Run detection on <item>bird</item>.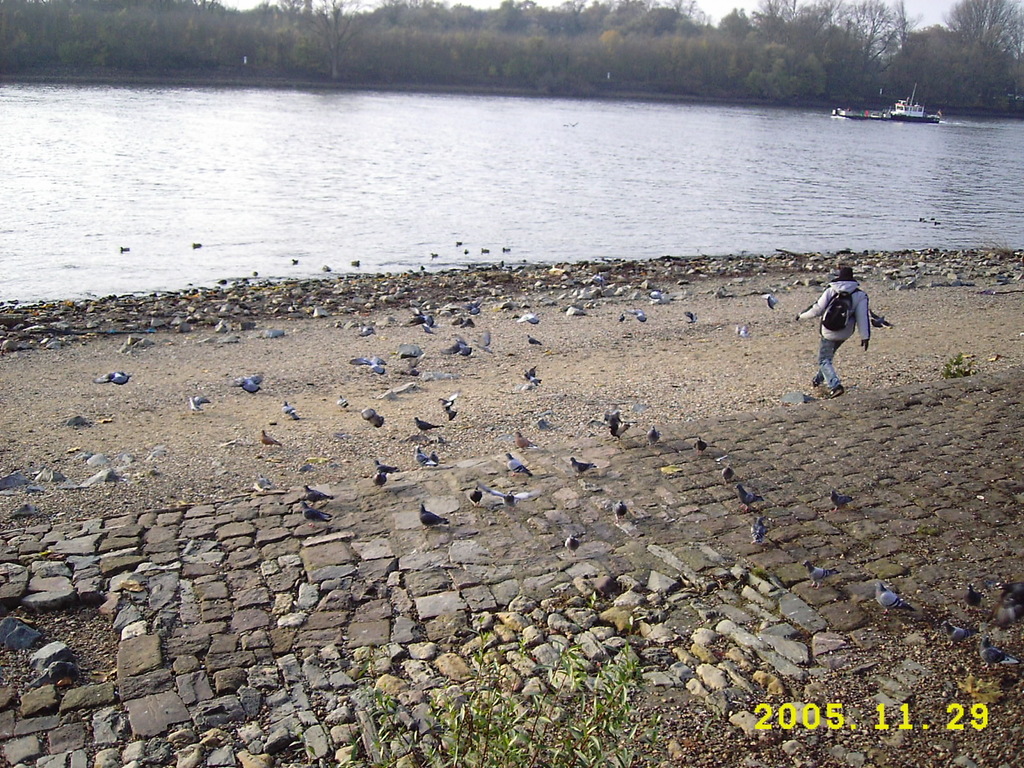
Result: detection(280, 401, 303, 415).
